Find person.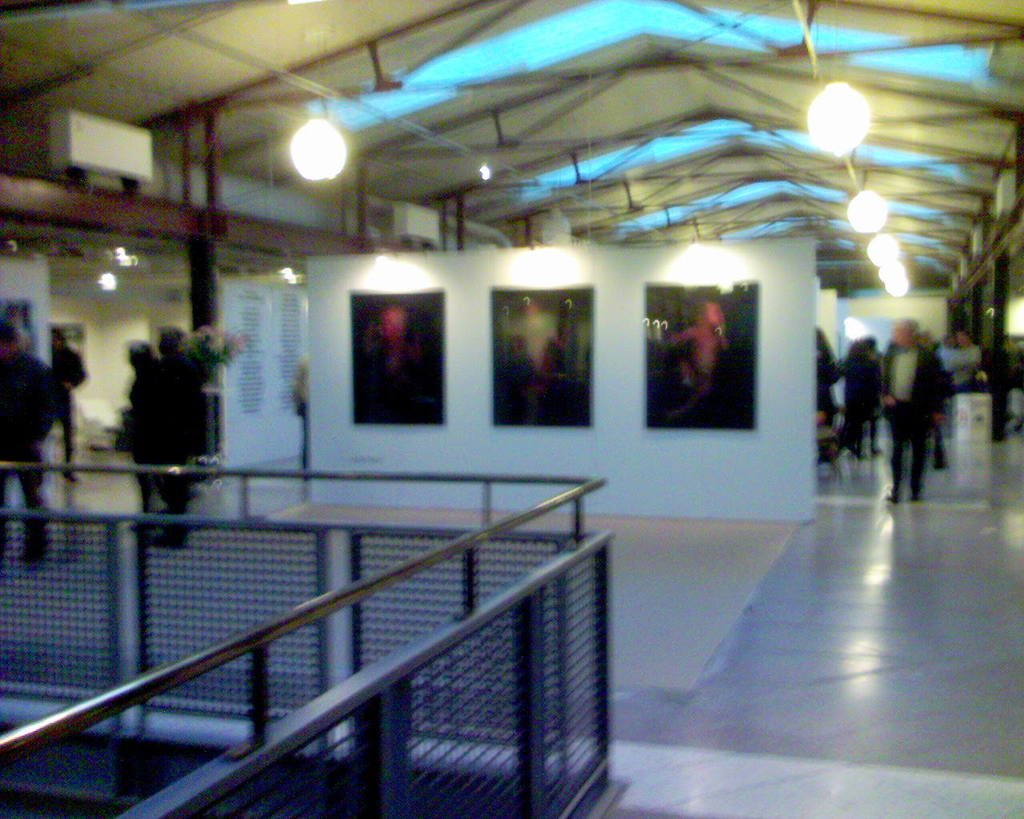
detection(48, 323, 82, 472).
